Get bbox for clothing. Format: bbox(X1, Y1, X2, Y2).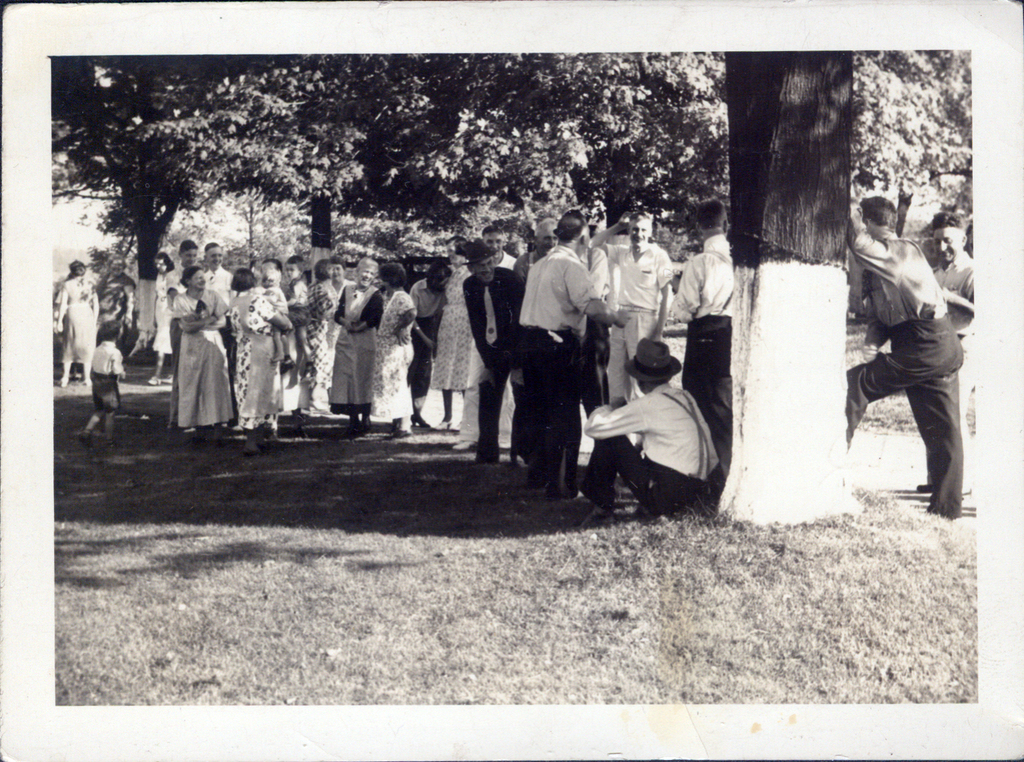
bbox(464, 260, 520, 445).
